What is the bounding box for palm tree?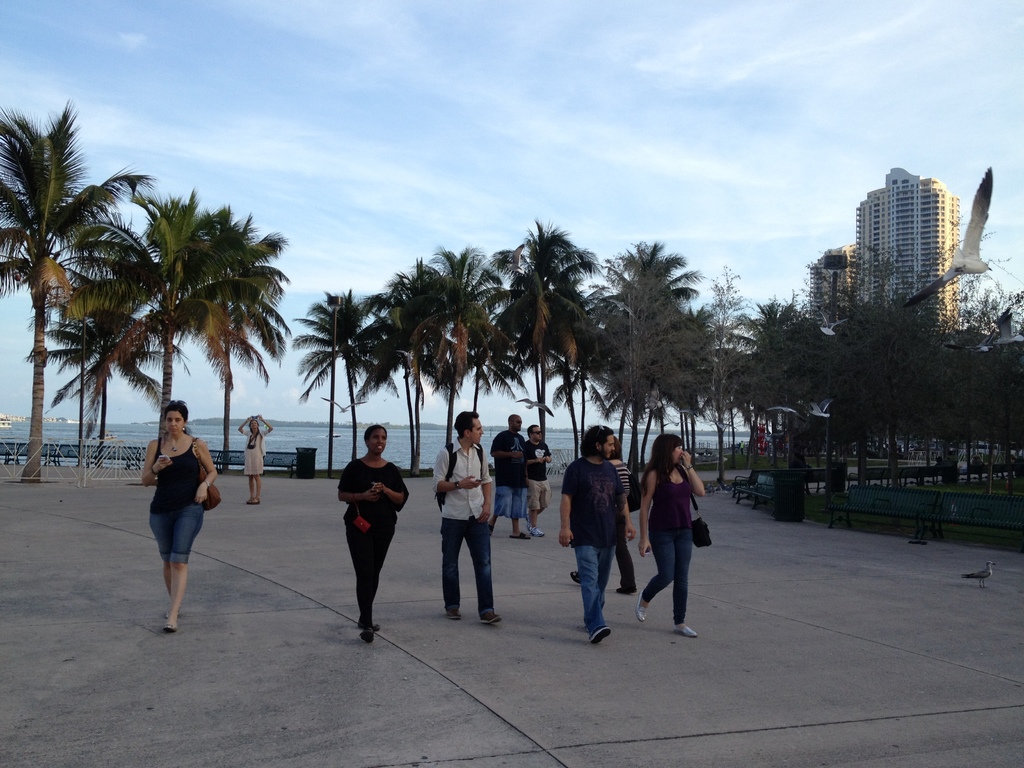
region(173, 224, 297, 466).
